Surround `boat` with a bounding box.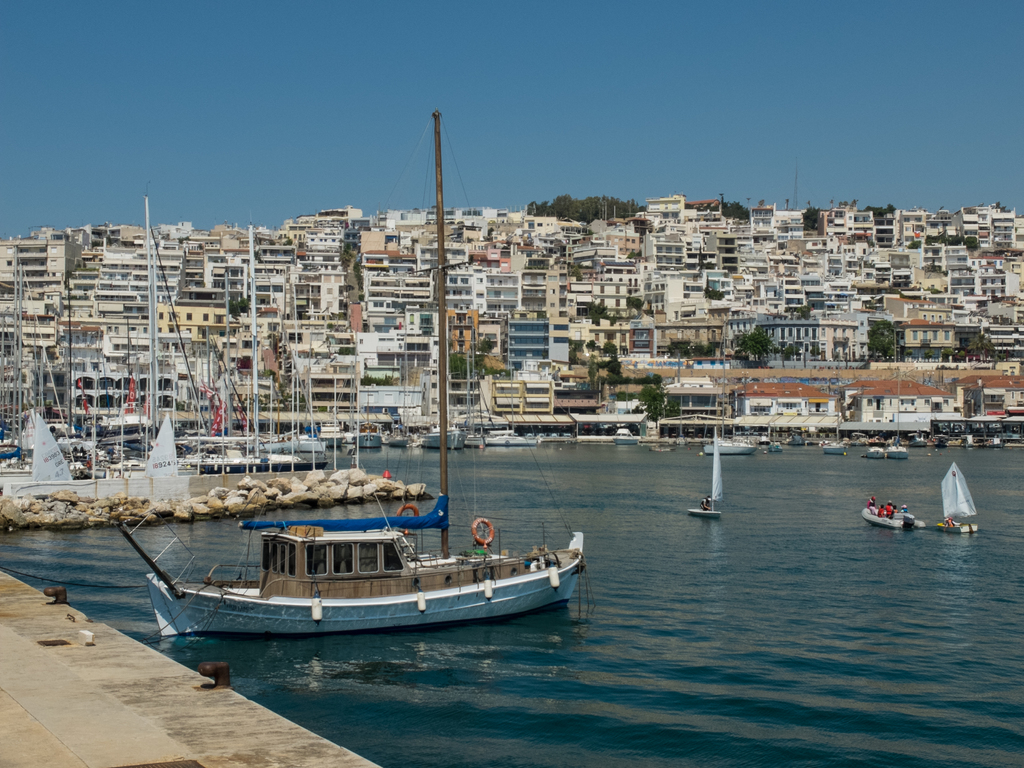
<box>886,442,909,461</box>.
